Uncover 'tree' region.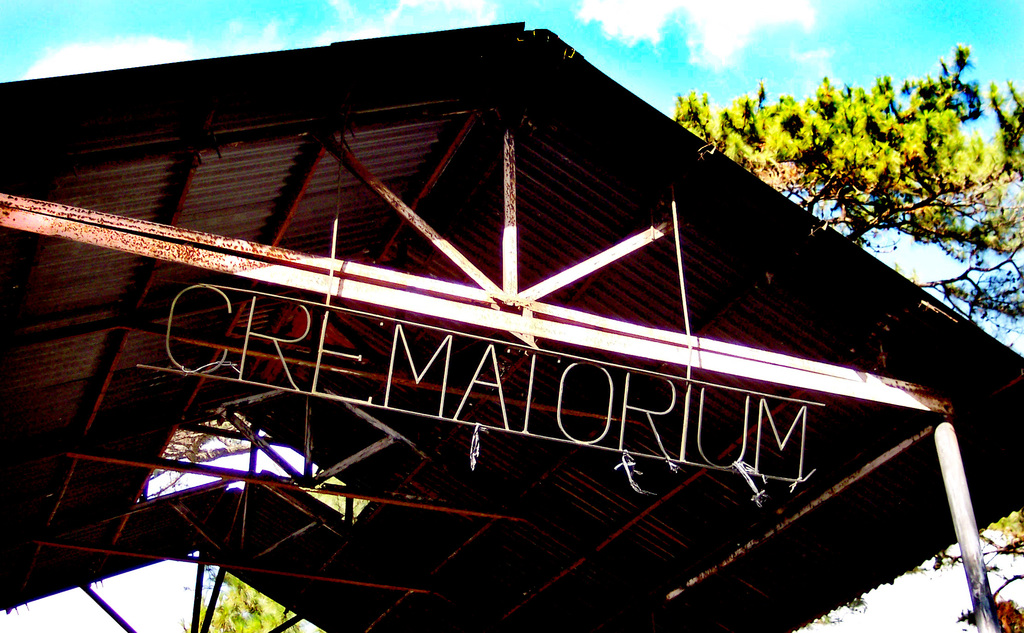
Uncovered: pyautogui.locateOnScreen(178, 563, 307, 632).
